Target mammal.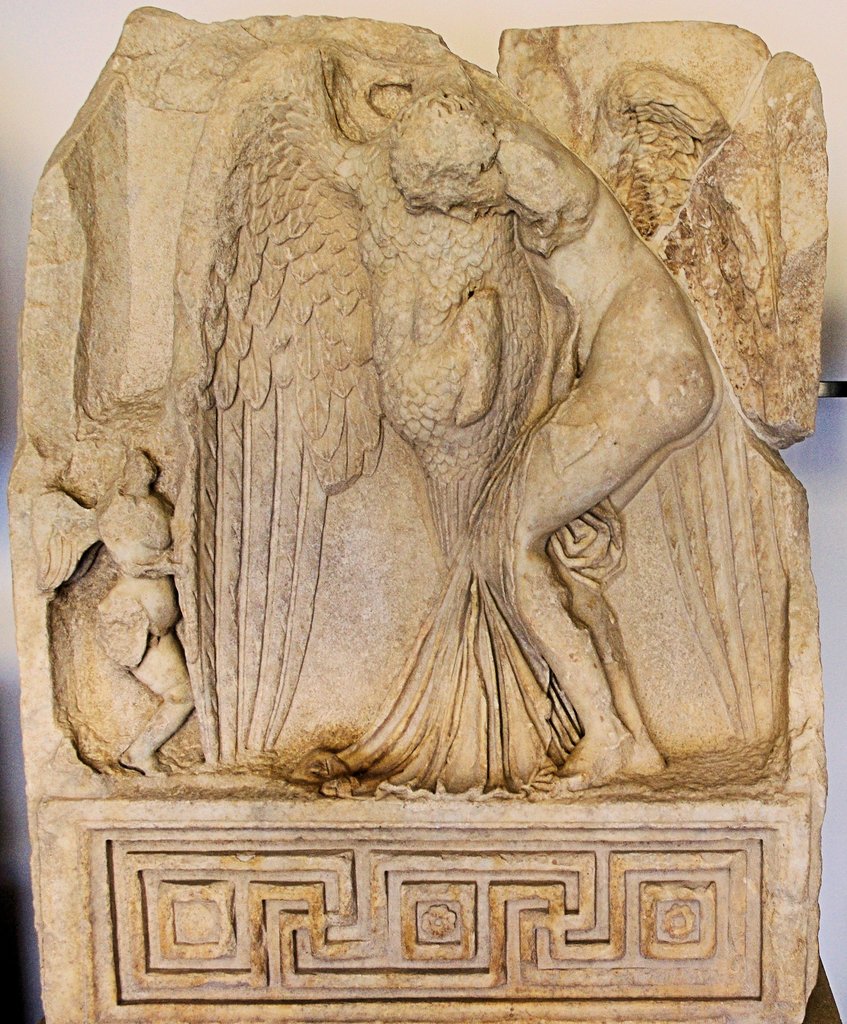
Target region: [90, 443, 195, 777].
